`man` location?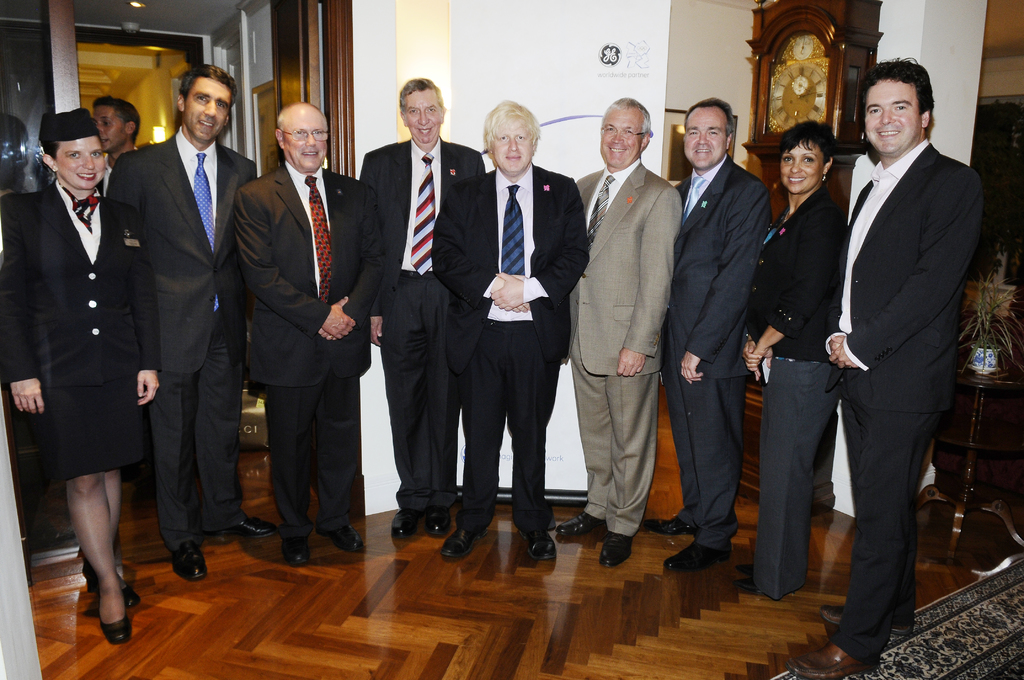
box=[551, 94, 684, 576]
